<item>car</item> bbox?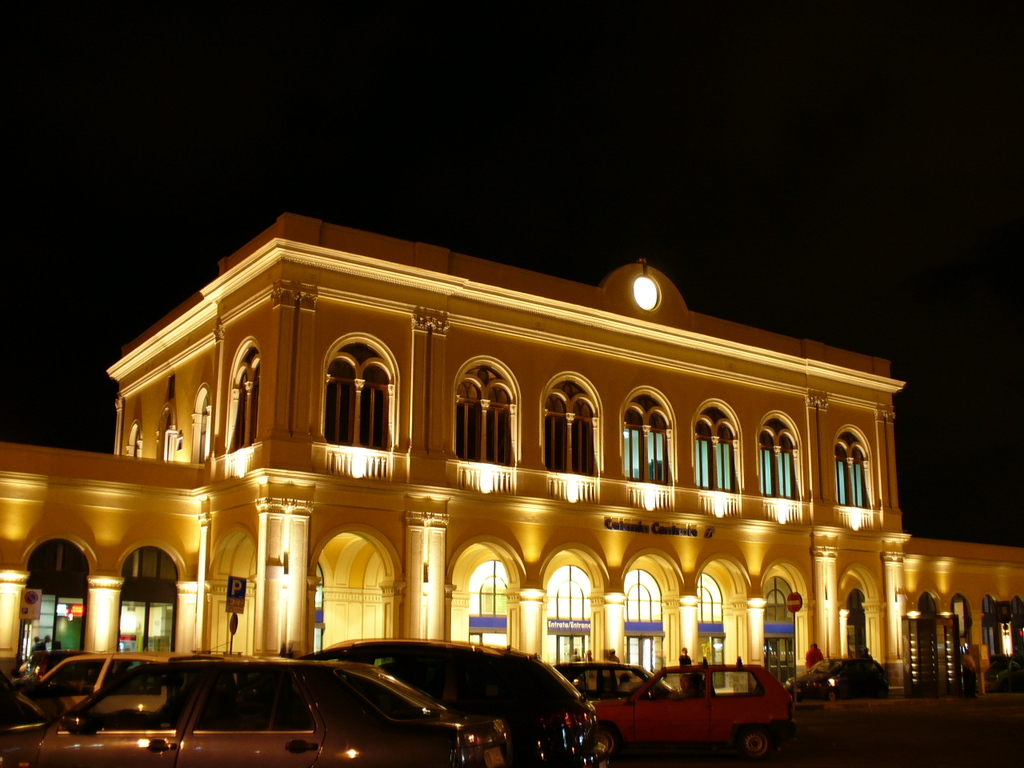
[left=791, top=656, right=882, bottom=702]
